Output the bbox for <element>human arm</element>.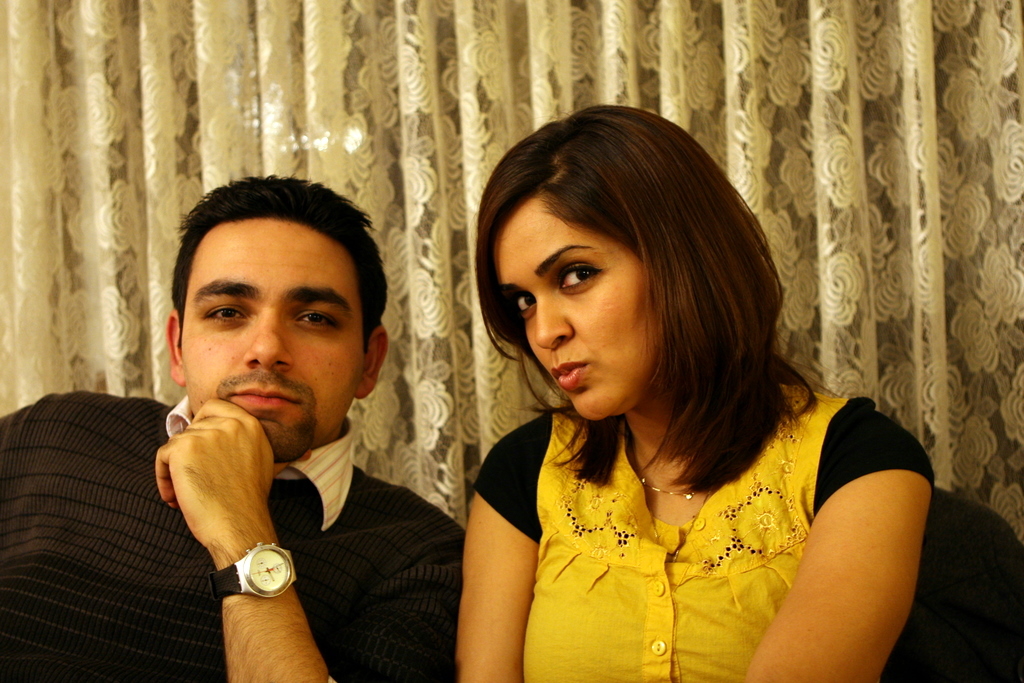
box=[450, 417, 547, 682].
